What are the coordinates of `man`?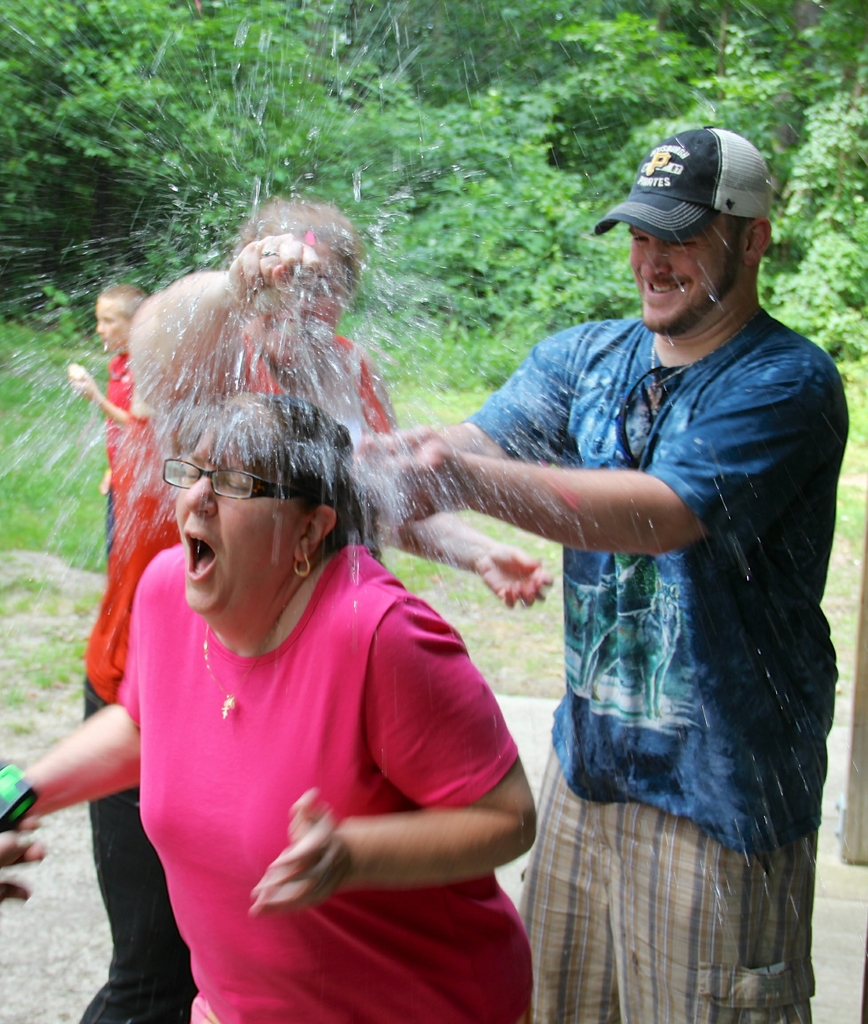
[71,205,549,1023].
